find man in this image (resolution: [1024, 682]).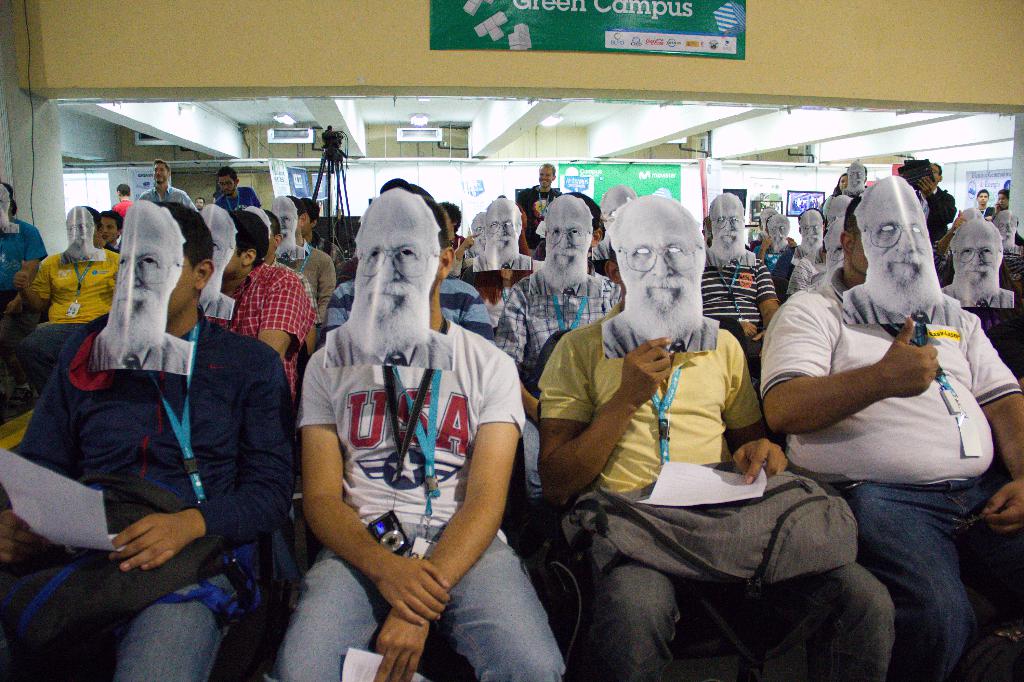
[137,158,201,211].
